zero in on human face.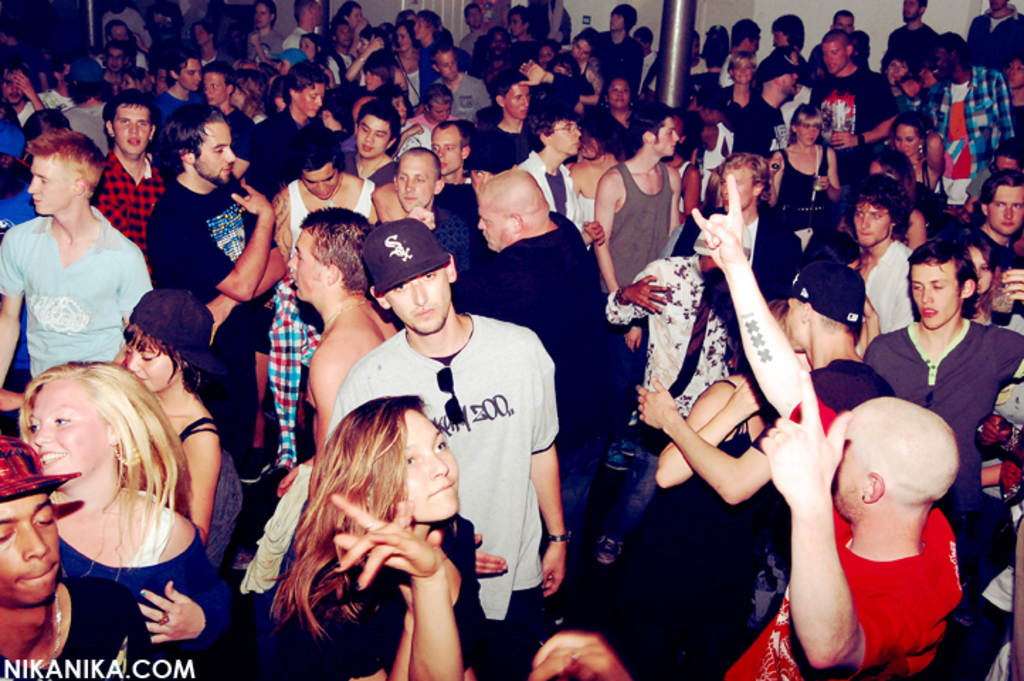
Zeroed in: bbox=[570, 40, 589, 61].
